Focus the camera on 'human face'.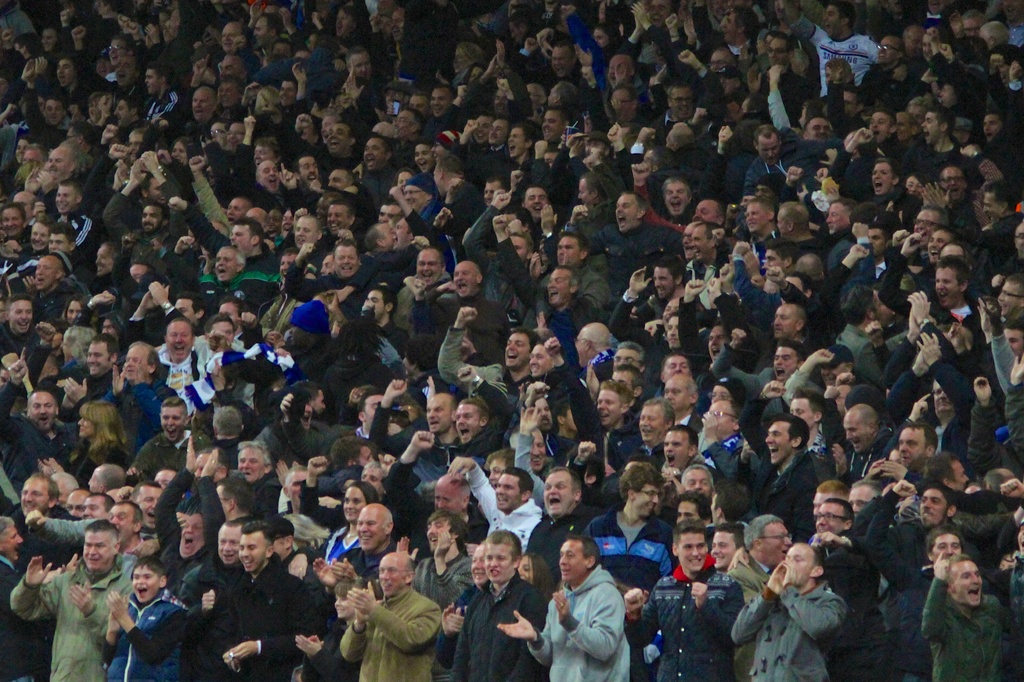
Focus region: 764, 246, 787, 273.
